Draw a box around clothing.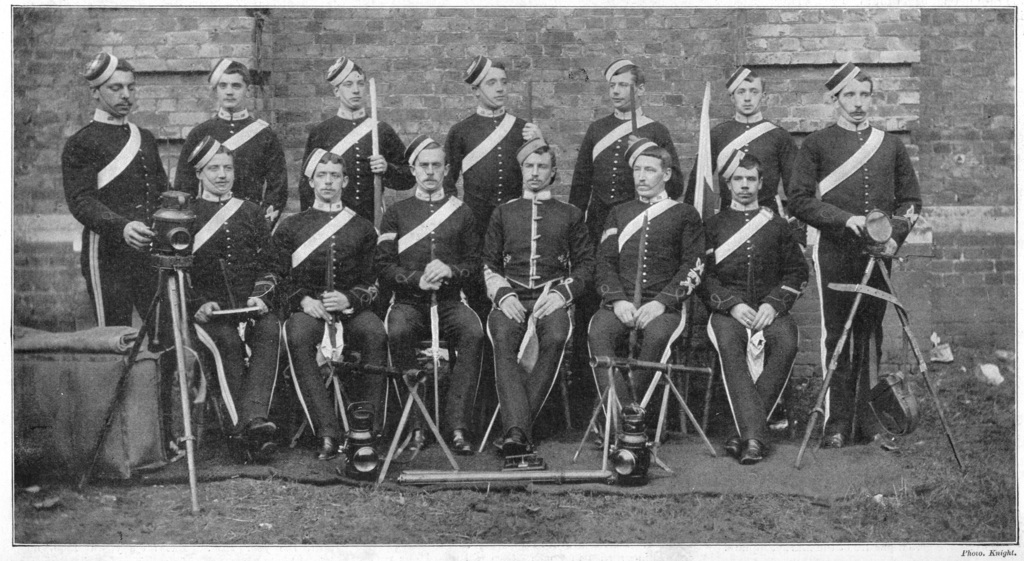
(x1=373, y1=170, x2=491, y2=435).
